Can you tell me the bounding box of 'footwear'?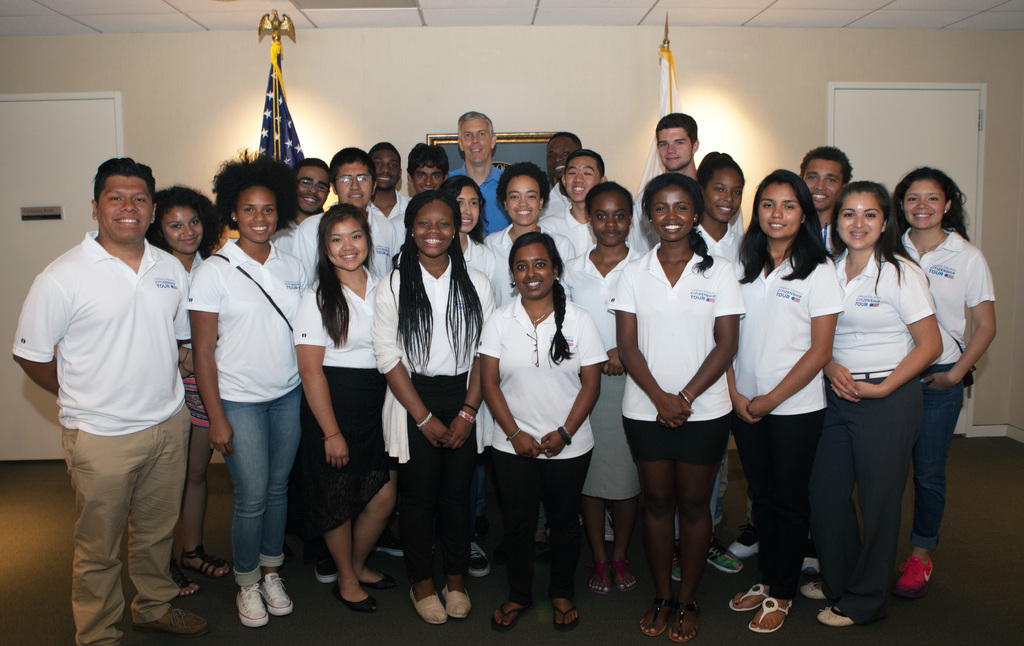
x1=639, y1=601, x2=668, y2=630.
